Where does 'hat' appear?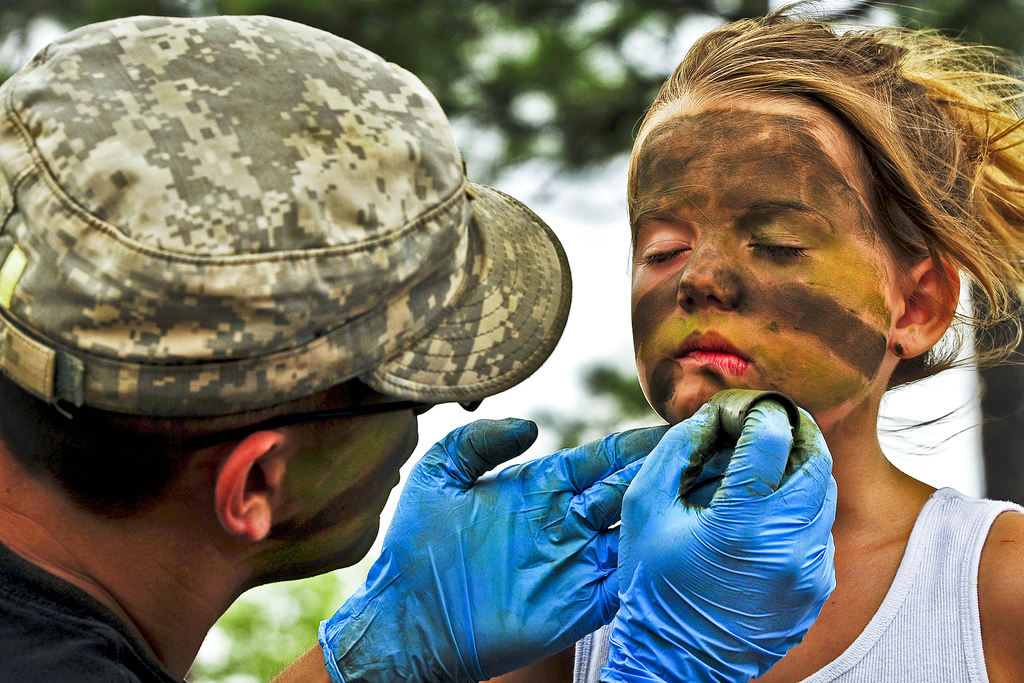
Appears at 0,15,573,417.
